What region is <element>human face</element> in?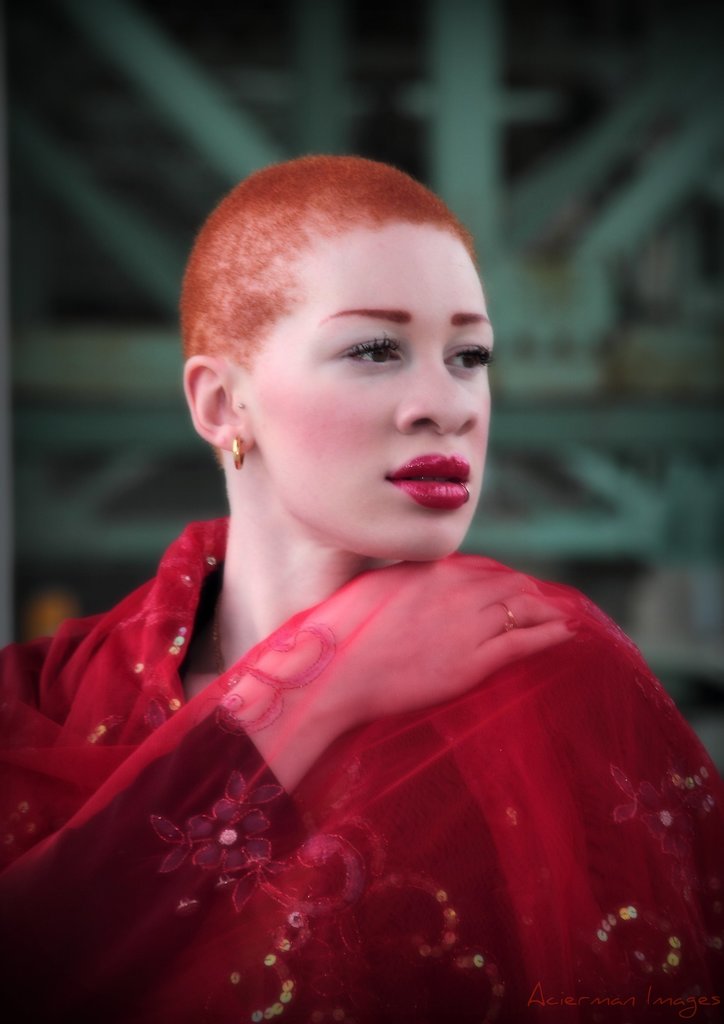
x1=239 y1=218 x2=494 y2=559.
